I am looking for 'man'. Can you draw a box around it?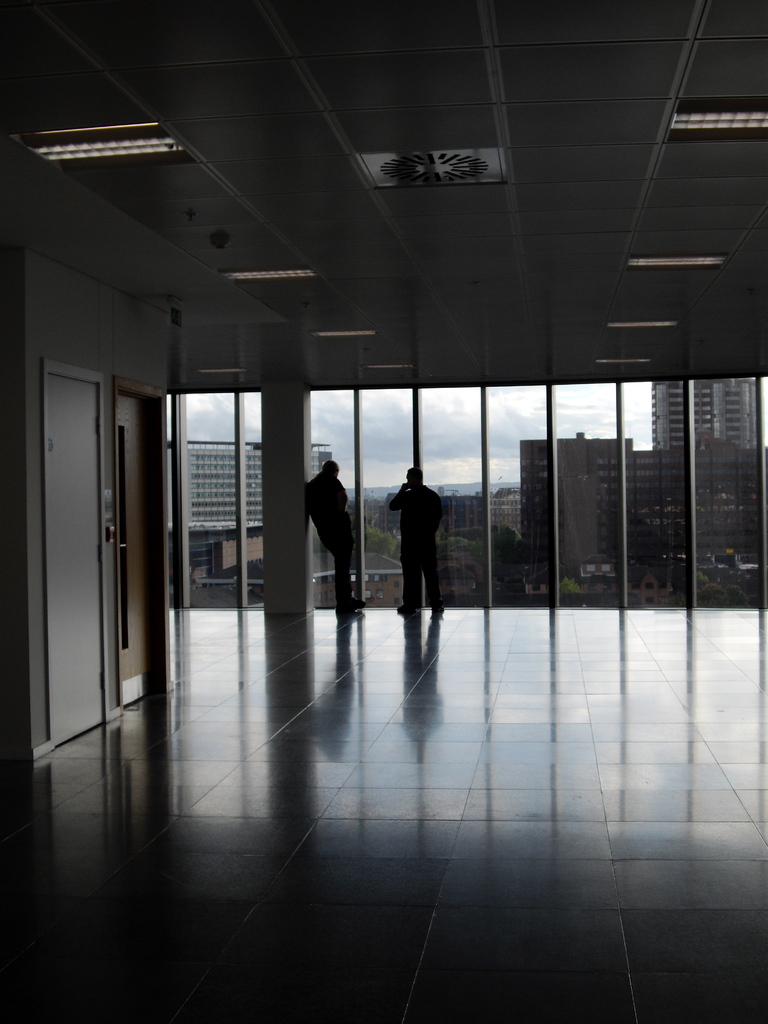
Sure, the bounding box is bbox=(305, 457, 371, 614).
